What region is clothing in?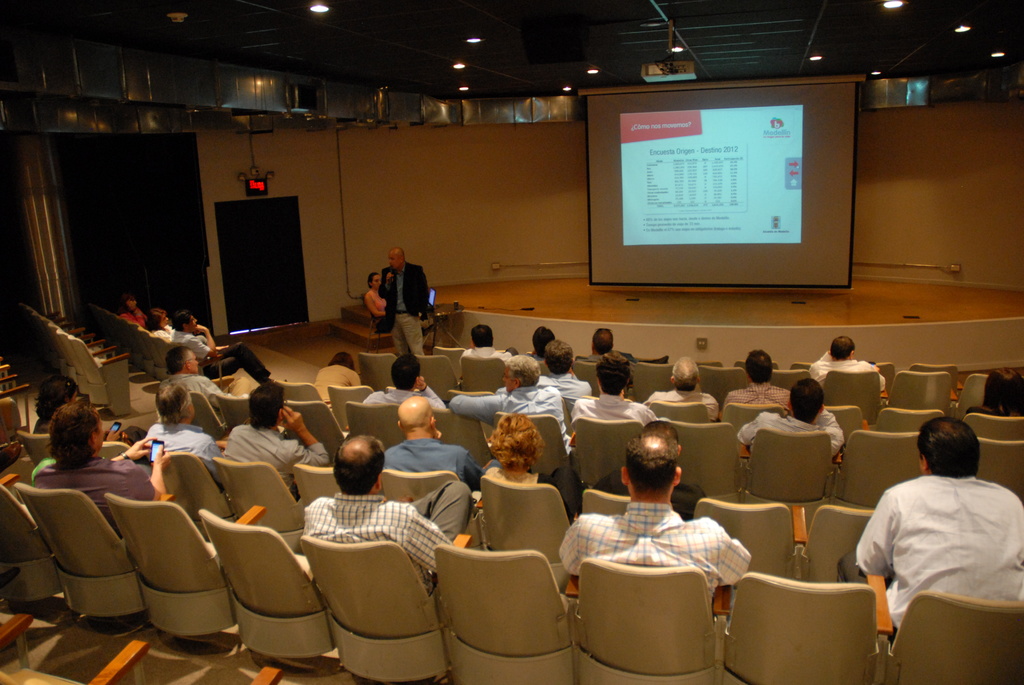
(left=734, top=414, right=846, bottom=461).
